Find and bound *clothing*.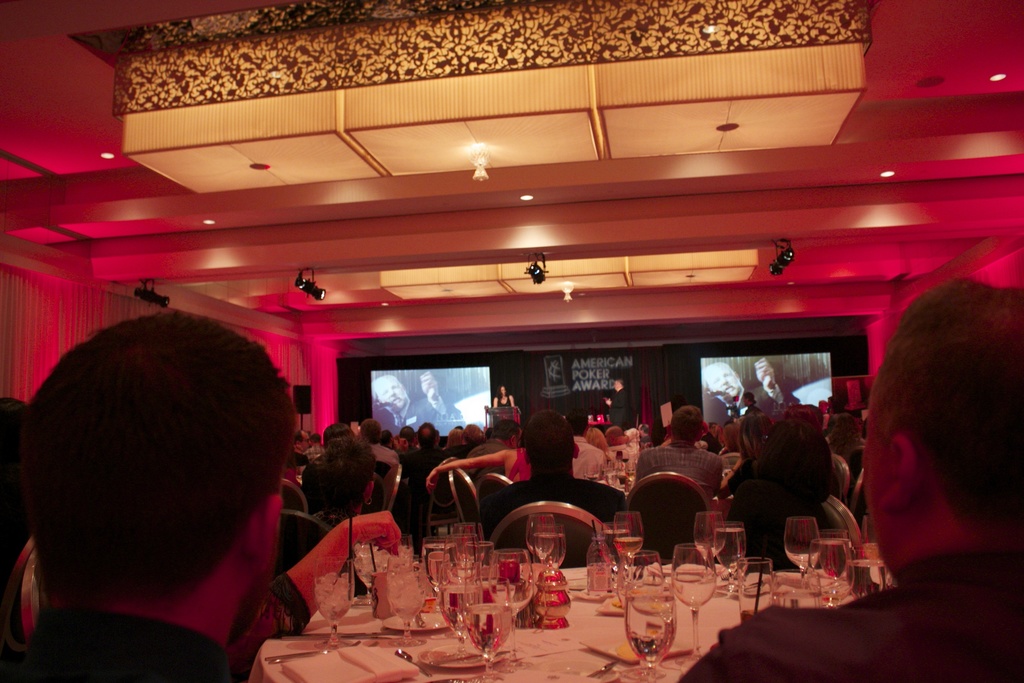
Bound: x1=1 y1=599 x2=250 y2=682.
